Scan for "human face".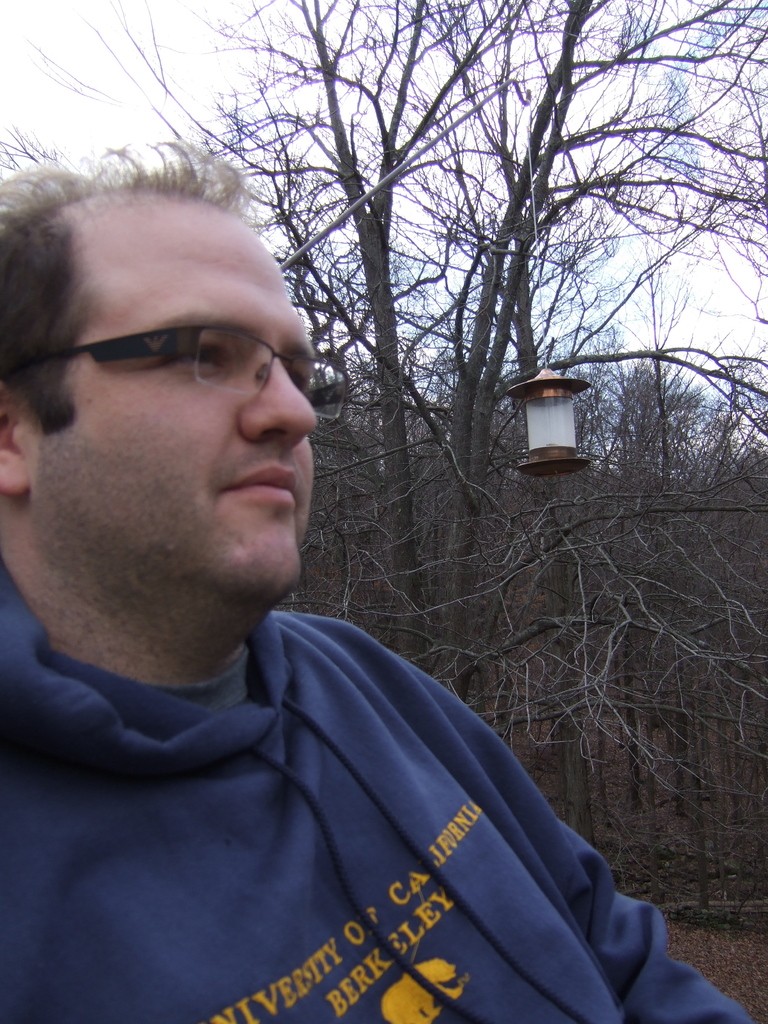
Scan result: 28:211:349:600.
